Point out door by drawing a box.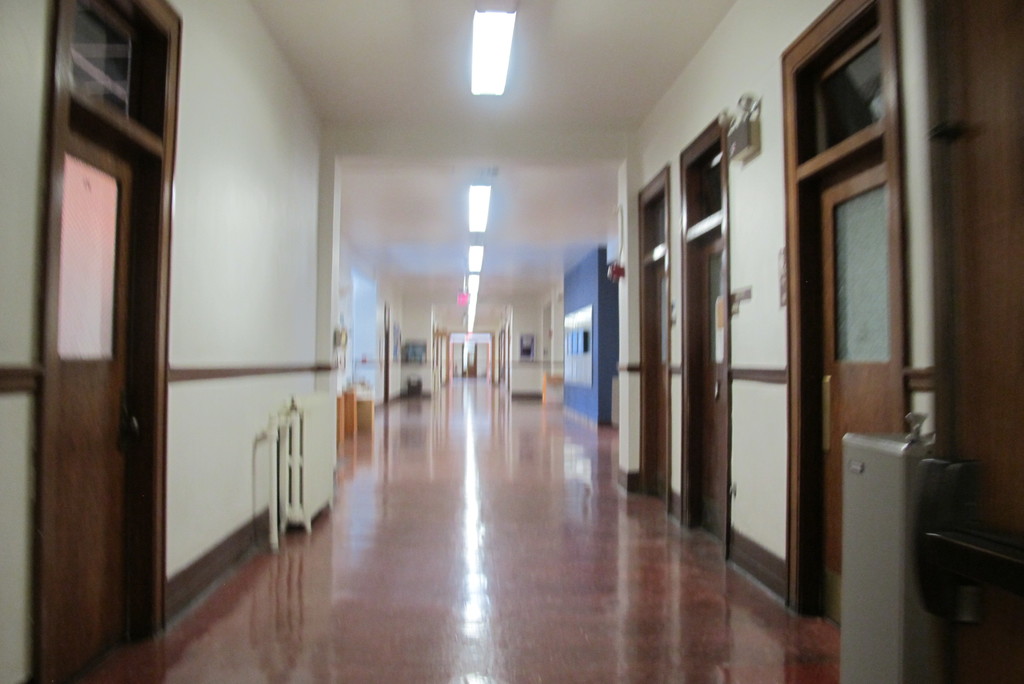
[812, 172, 897, 621].
